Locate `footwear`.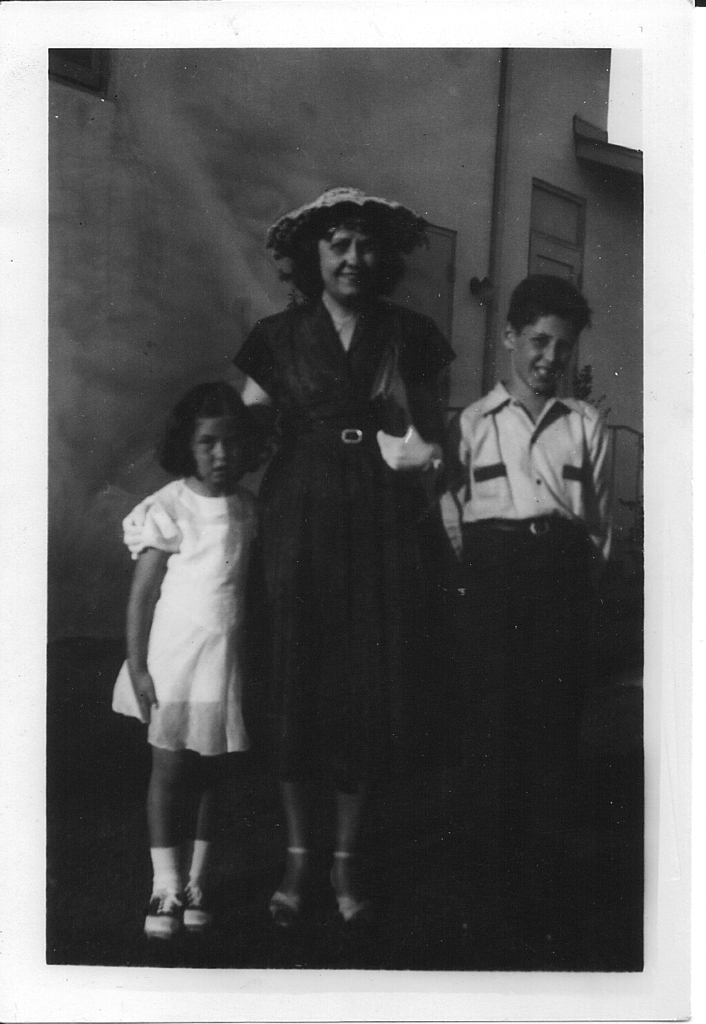
Bounding box: x1=270, y1=847, x2=312, y2=932.
